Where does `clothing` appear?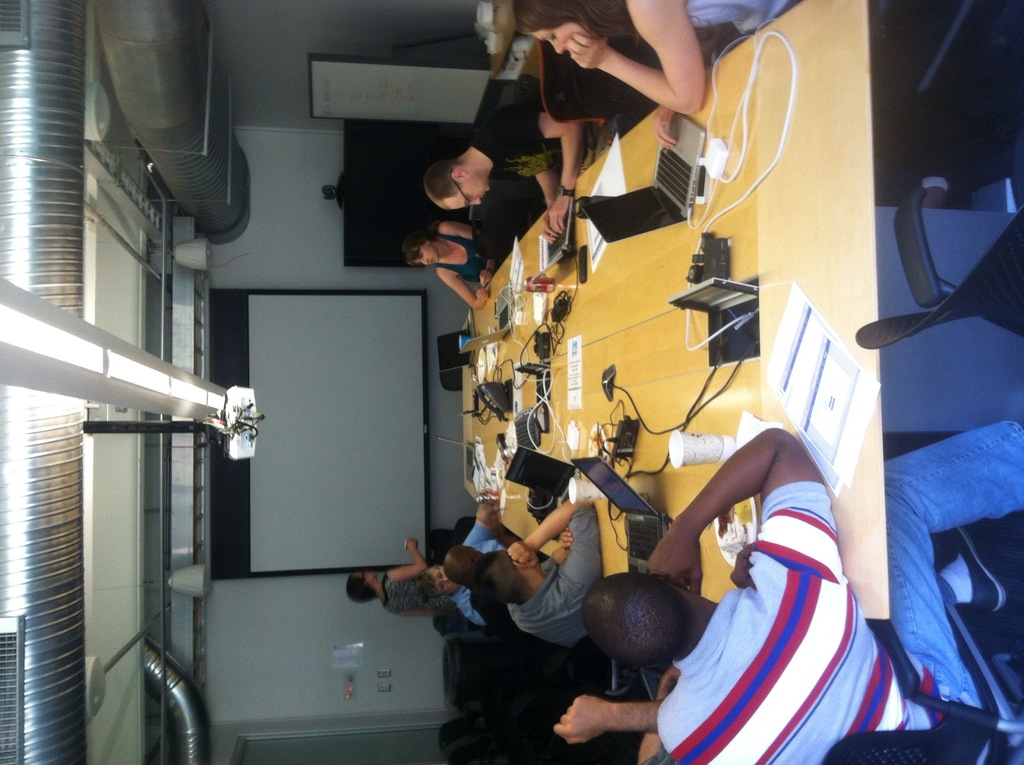
Appears at rect(515, 0, 777, 79).
